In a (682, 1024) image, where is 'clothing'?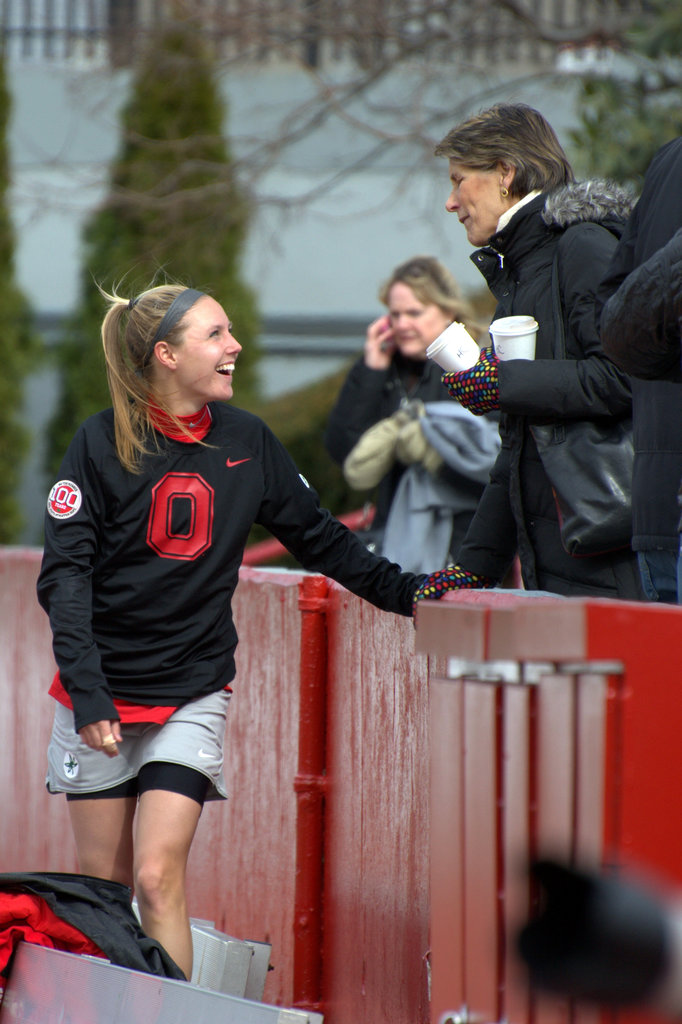
[left=442, top=346, right=512, bottom=417].
